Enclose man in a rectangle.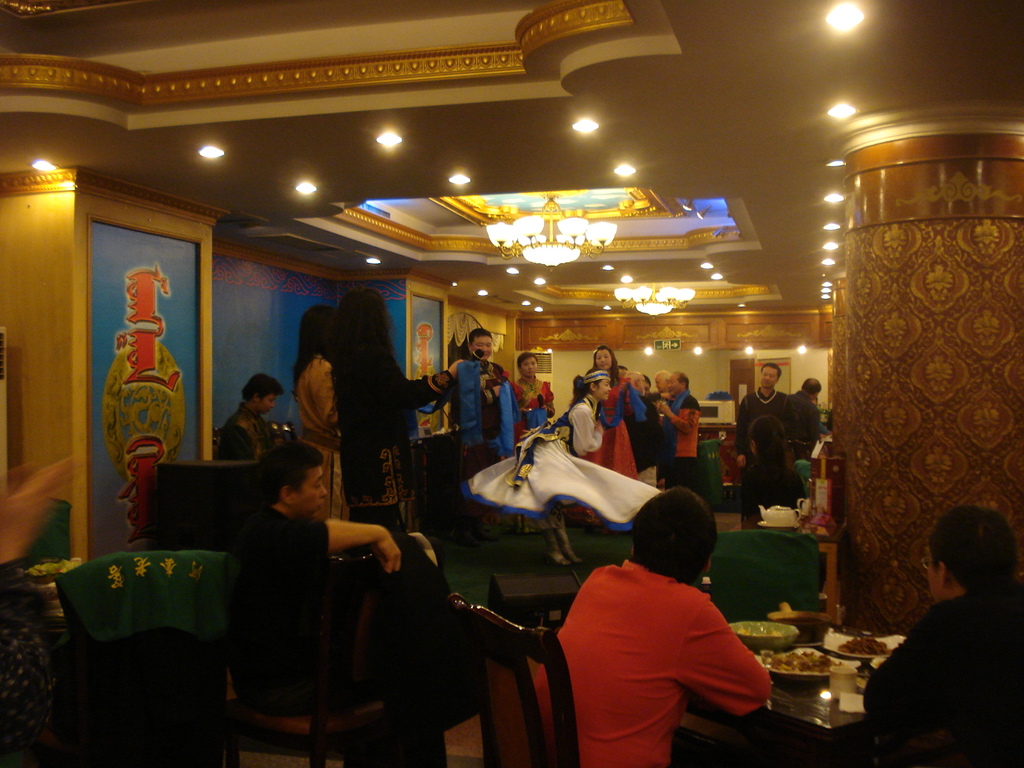
<region>448, 331, 514, 431</region>.
